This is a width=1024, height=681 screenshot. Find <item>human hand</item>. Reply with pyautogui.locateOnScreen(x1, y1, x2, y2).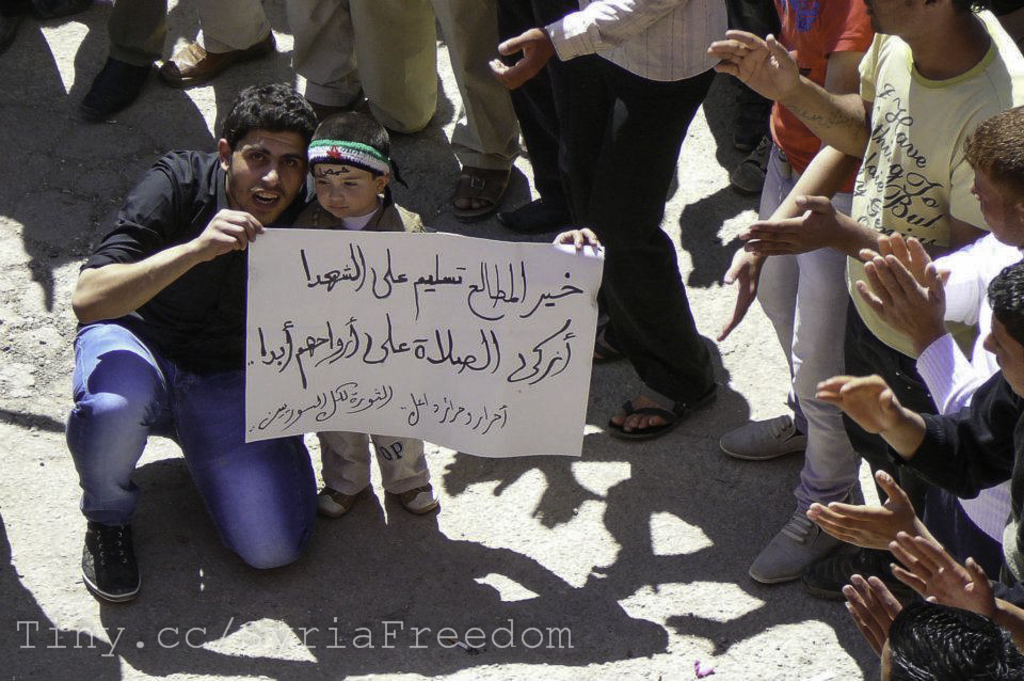
pyautogui.locateOnScreen(484, 22, 557, 95).
